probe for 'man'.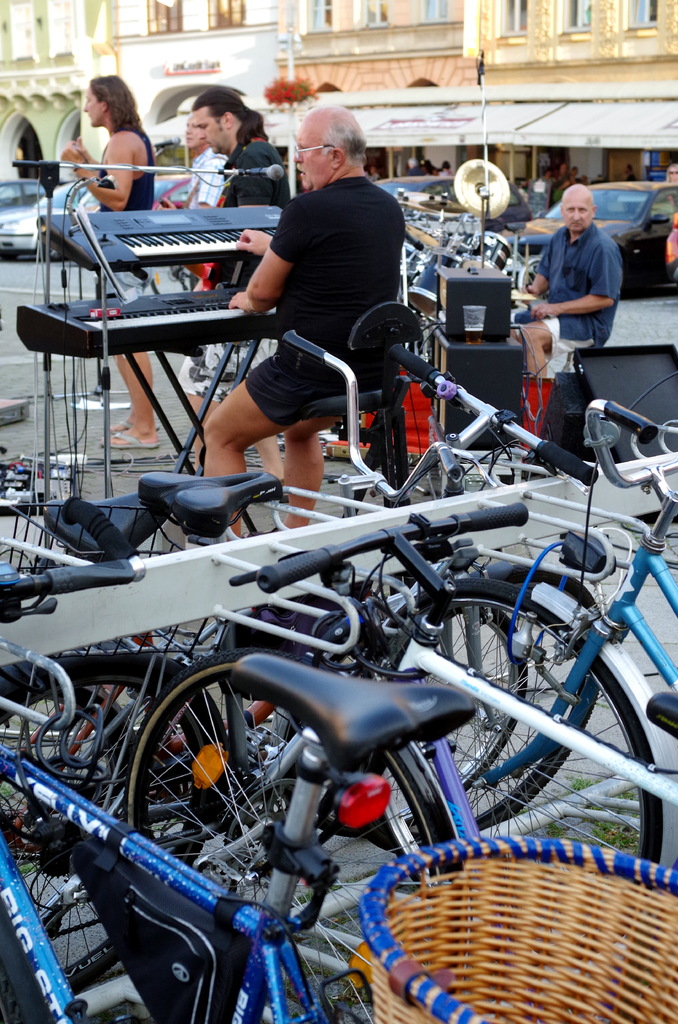
Probe result: bbox=[510, 186, 622, 382].
